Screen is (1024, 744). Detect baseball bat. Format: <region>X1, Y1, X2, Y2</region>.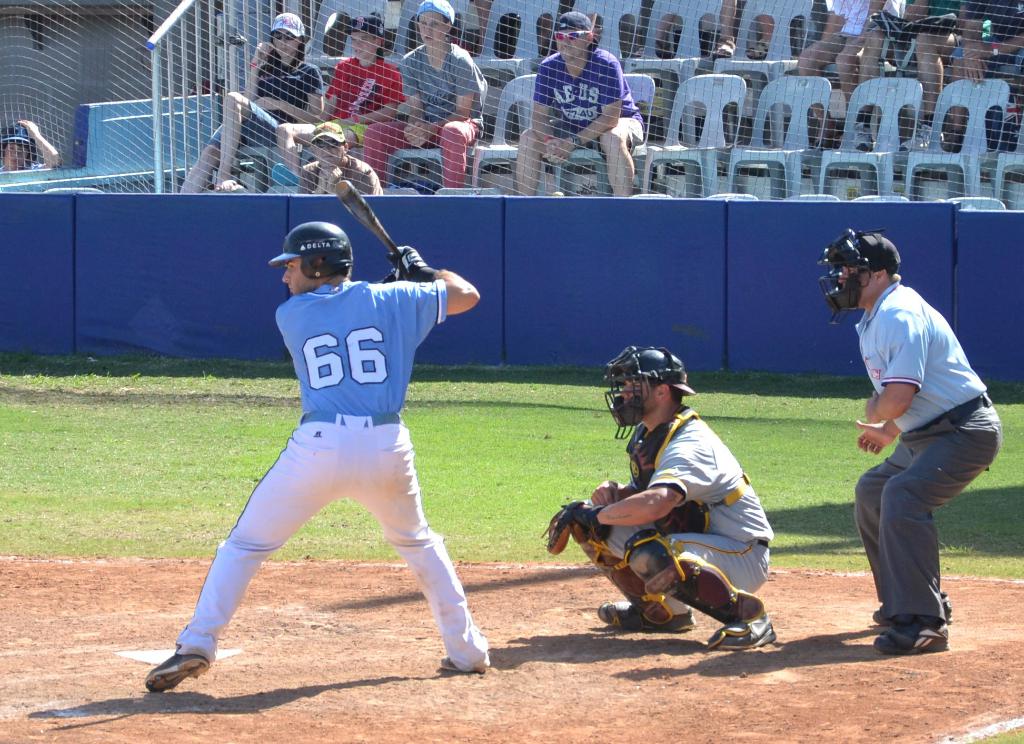
<region>334, 177, 404, 267</region>.
